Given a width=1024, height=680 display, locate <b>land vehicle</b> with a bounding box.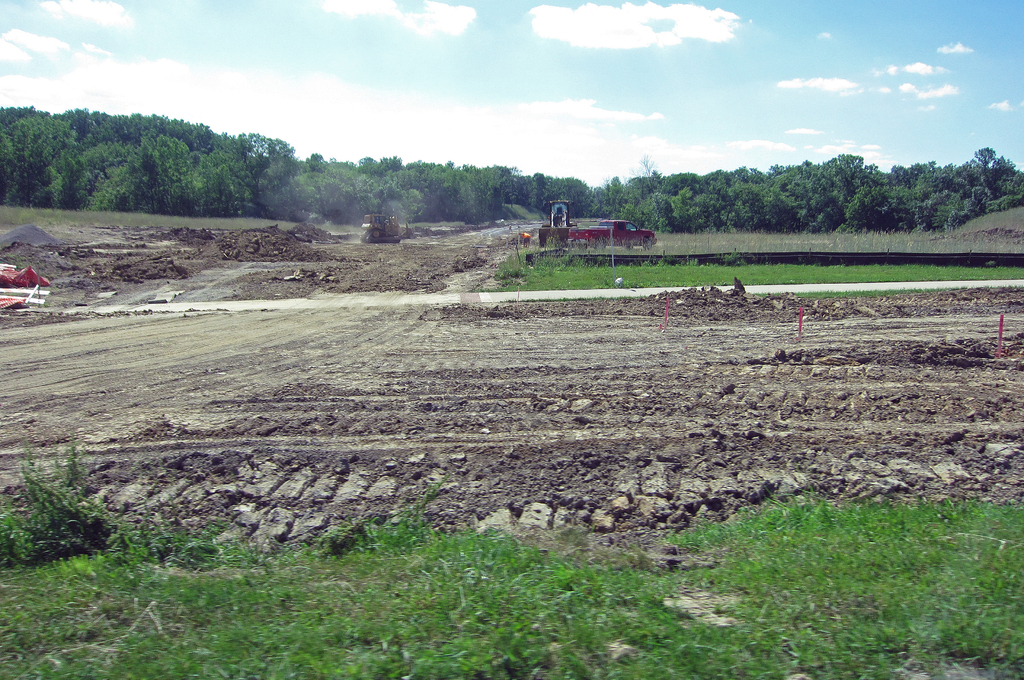
Located: crop(538, 201, 579, 248).
